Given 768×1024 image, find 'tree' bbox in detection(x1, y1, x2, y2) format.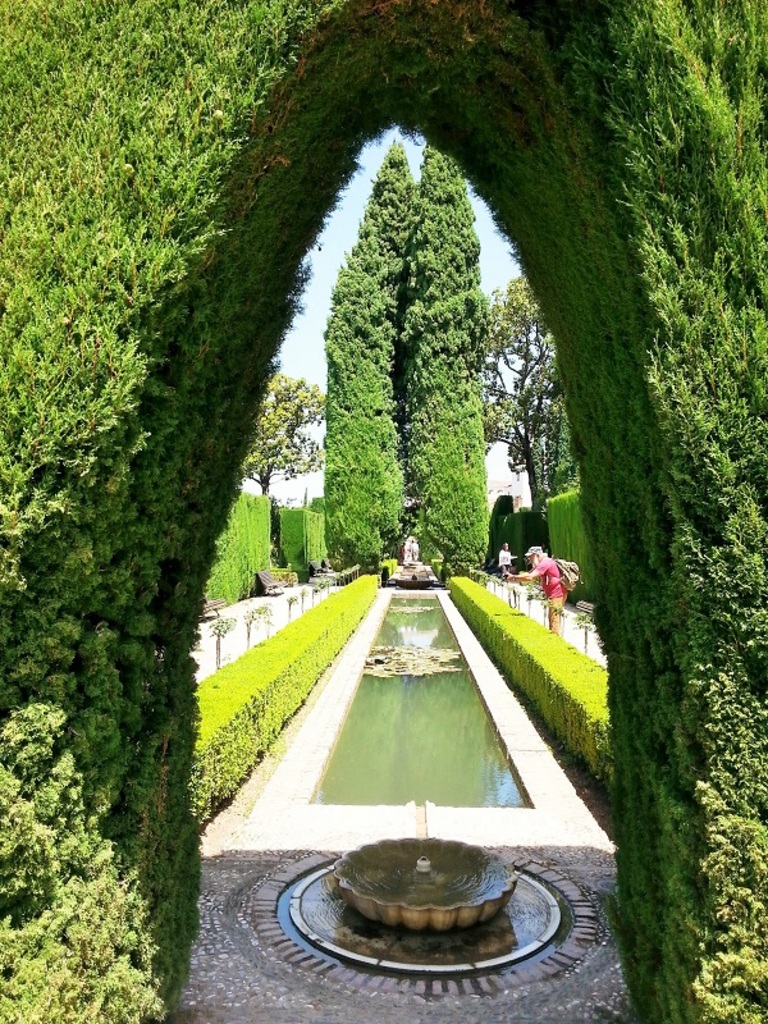
detection(401, 138, 498, 573).
